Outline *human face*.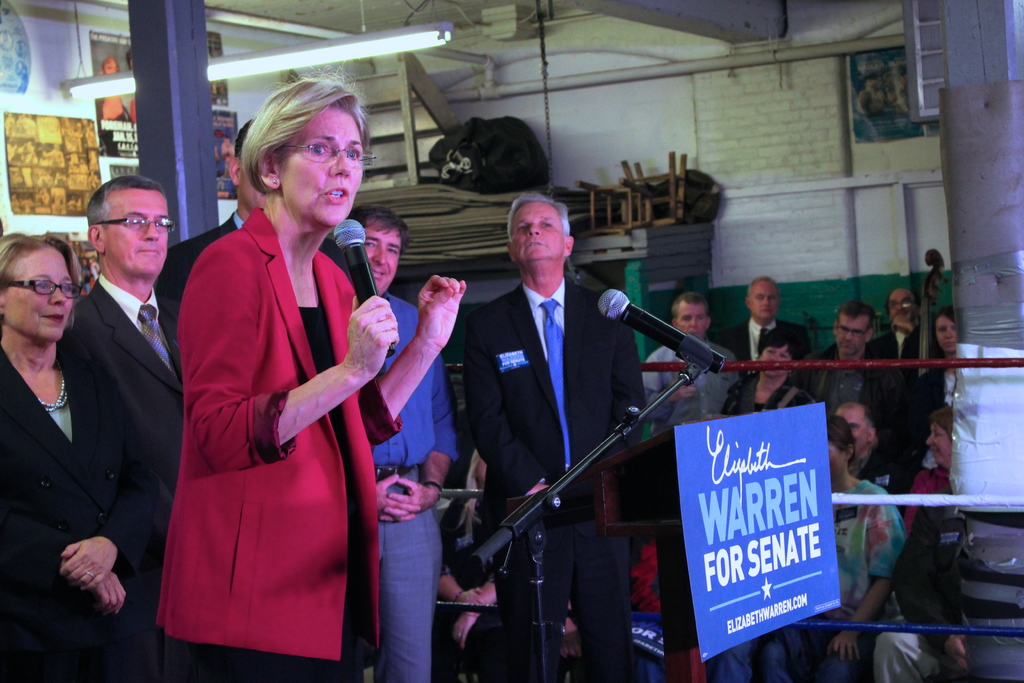
Outline: 748 281 780 320.
